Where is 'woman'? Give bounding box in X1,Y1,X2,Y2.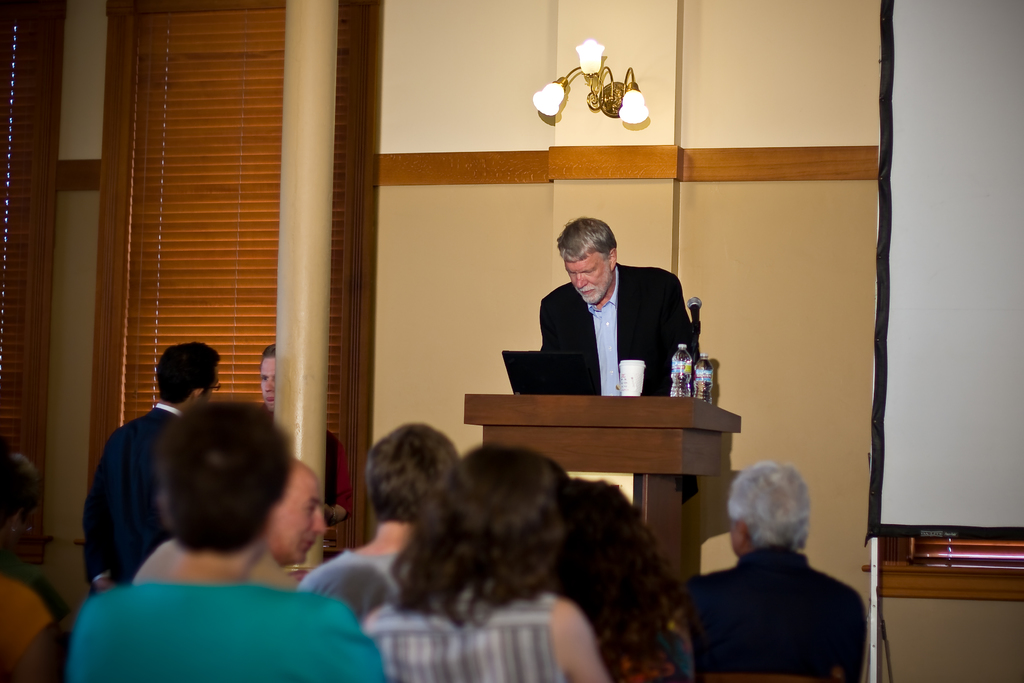
300,439,707,665.
